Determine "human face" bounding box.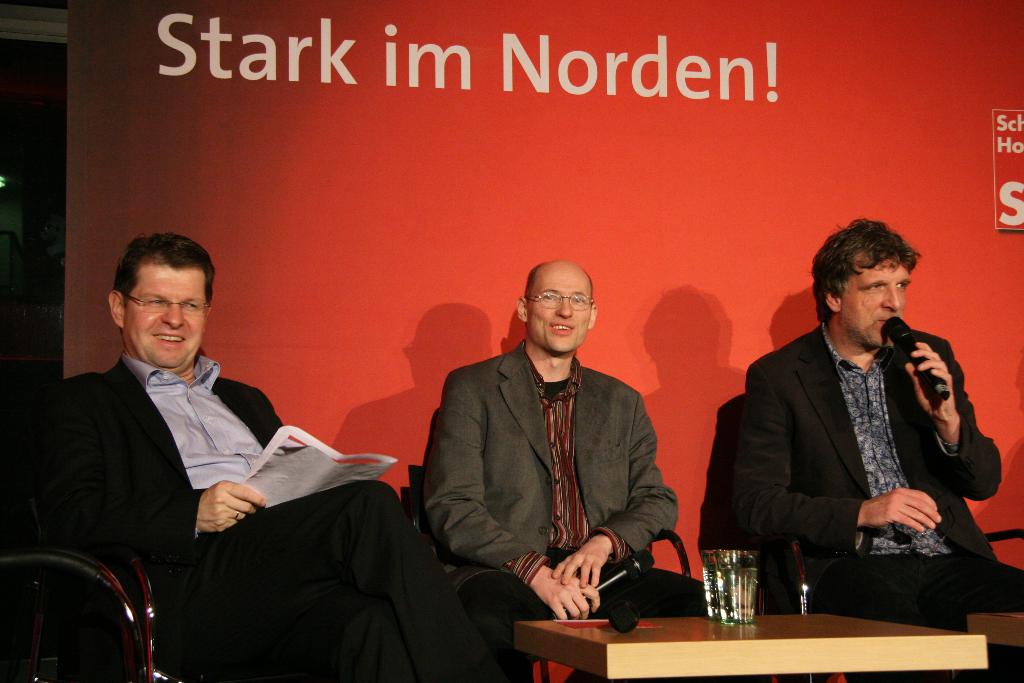
Determined: x1=525 y1=265 x2=595 y2=353.
